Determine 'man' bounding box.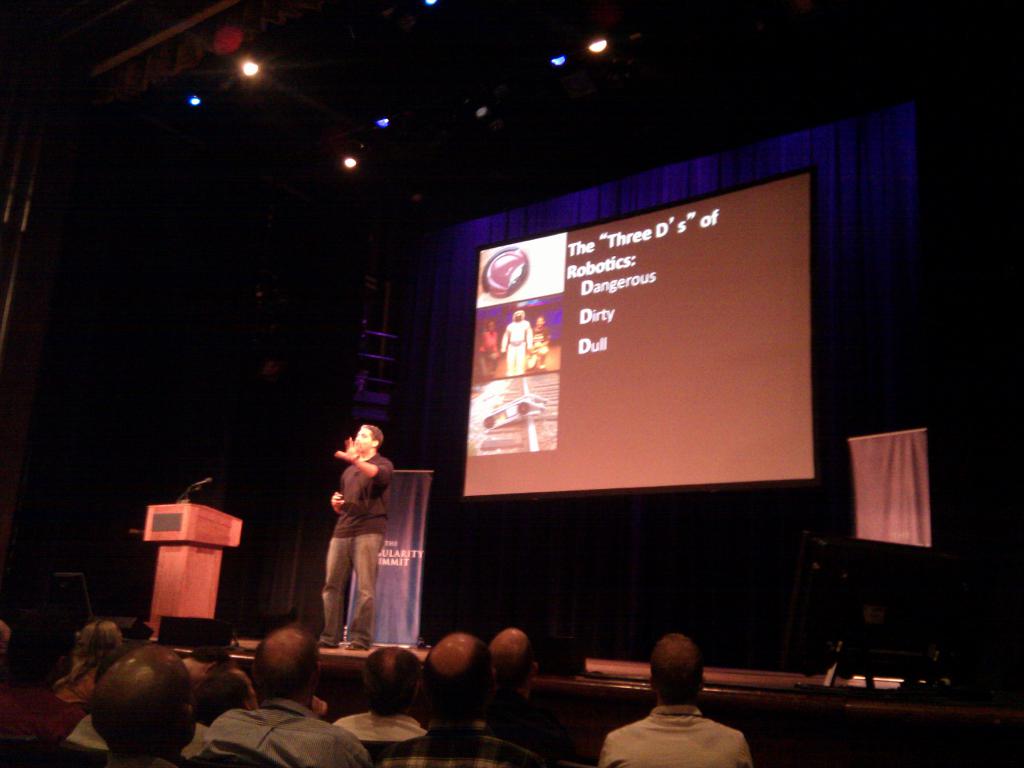
Determined: (left=198, top=625, right=372, bottom=767).
